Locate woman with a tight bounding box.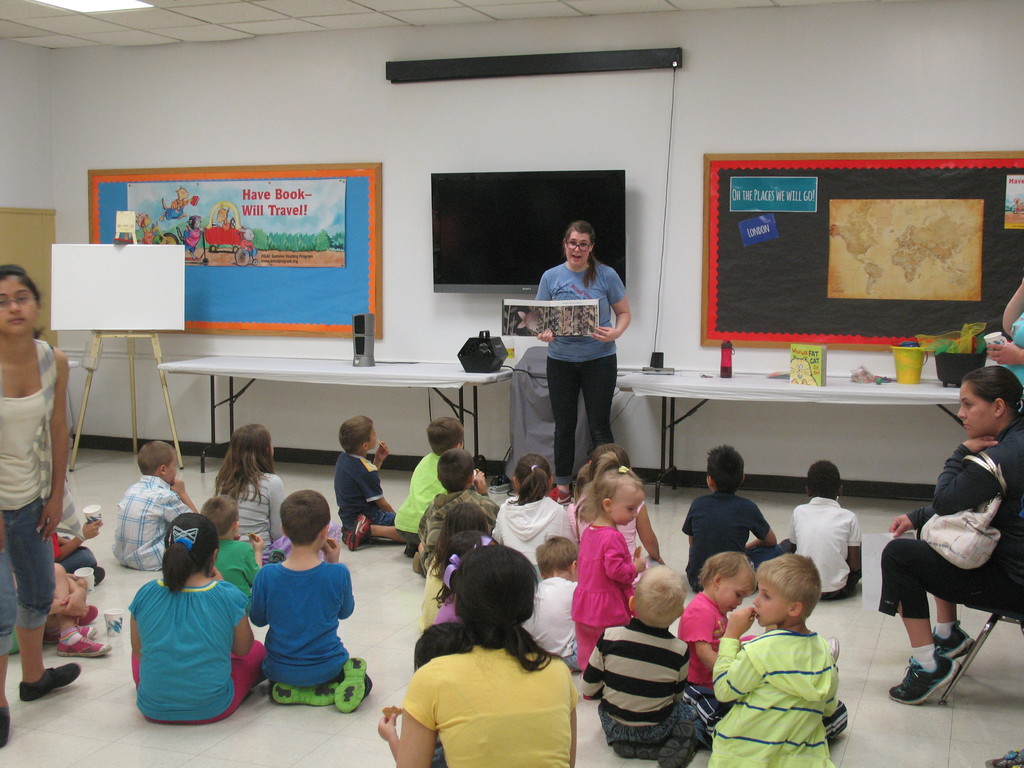
986:281:1023:417.
